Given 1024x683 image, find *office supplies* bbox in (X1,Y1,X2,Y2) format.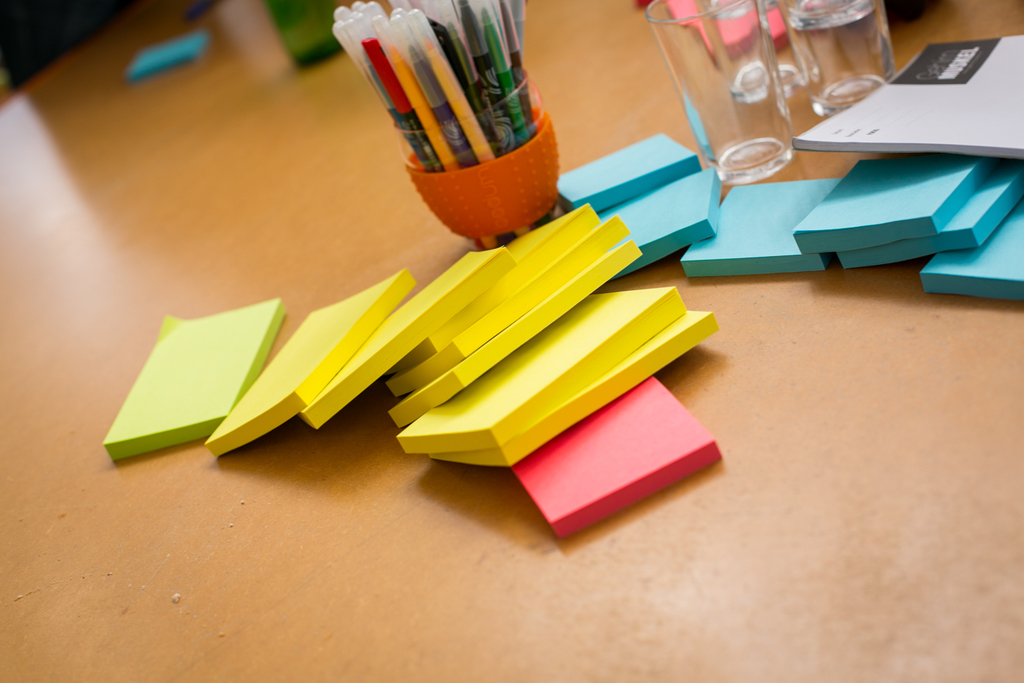
(208,269,406,451).
